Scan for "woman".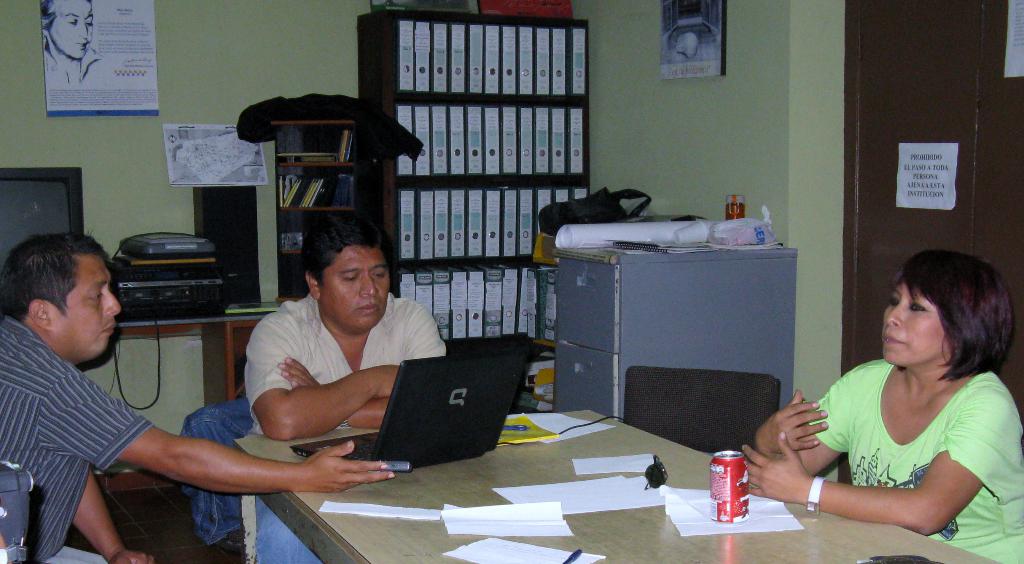
Scan result: (x1=739, y1=248, x2=1023, y2=563).
